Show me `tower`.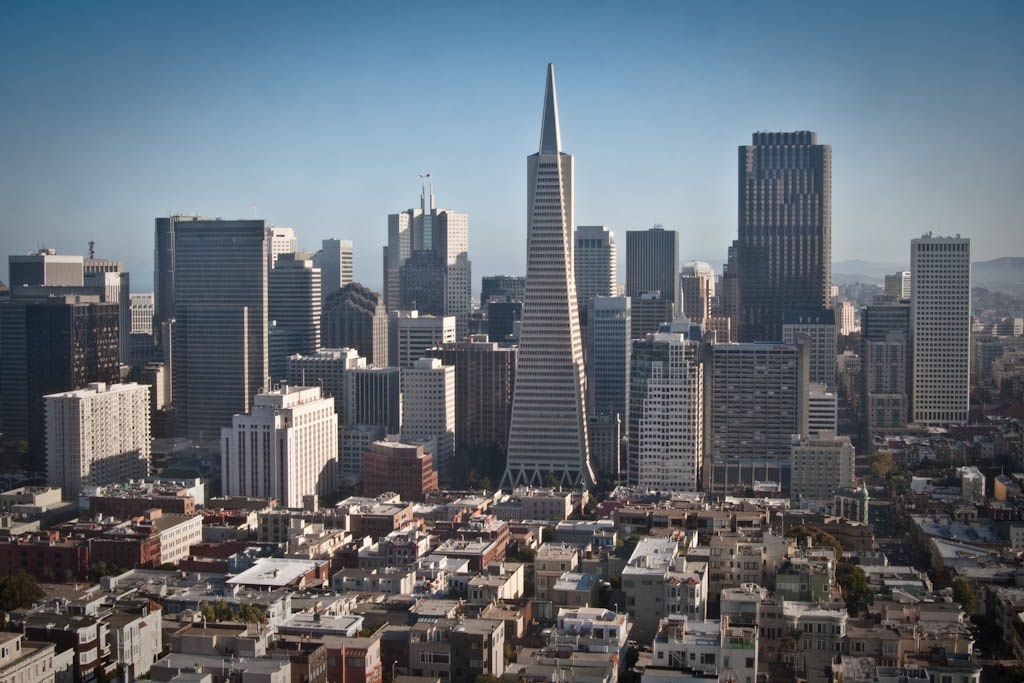
`tower` is here: box(210, 383, 333, 532).
